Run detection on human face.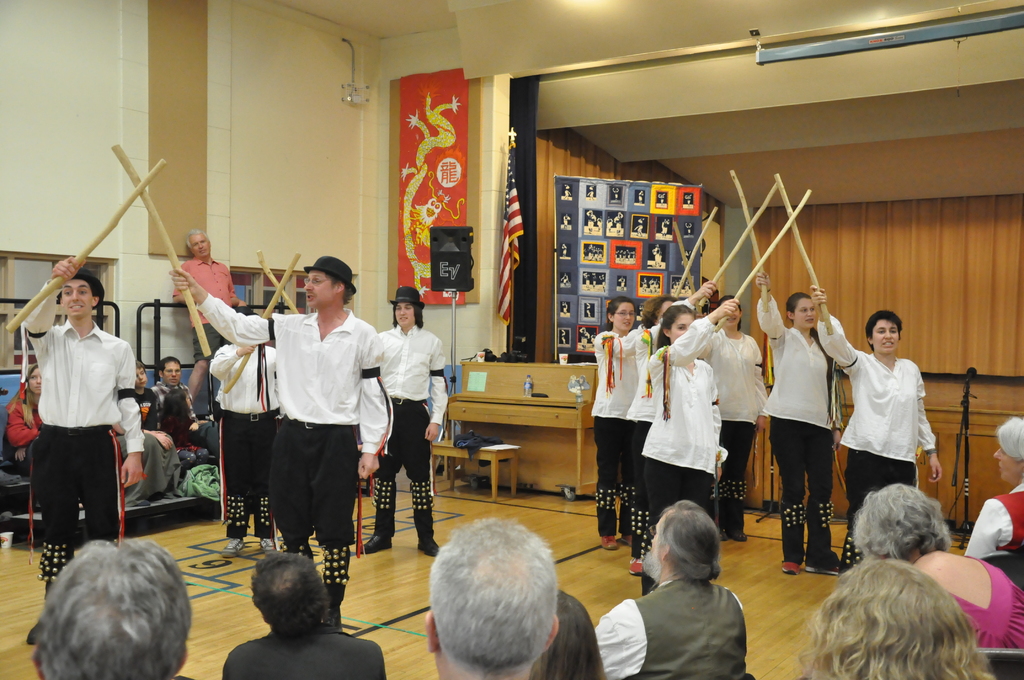
Result: x1=29 y1=364 x2=45 y2=393.
